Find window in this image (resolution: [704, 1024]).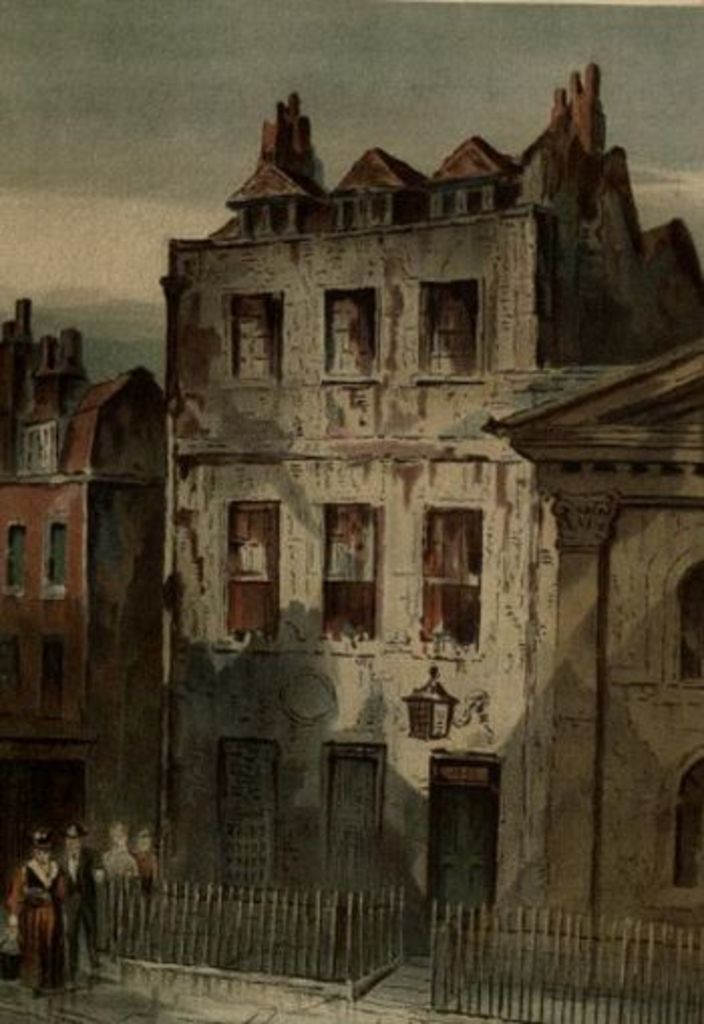
detection(320, 290, 376, 376).
